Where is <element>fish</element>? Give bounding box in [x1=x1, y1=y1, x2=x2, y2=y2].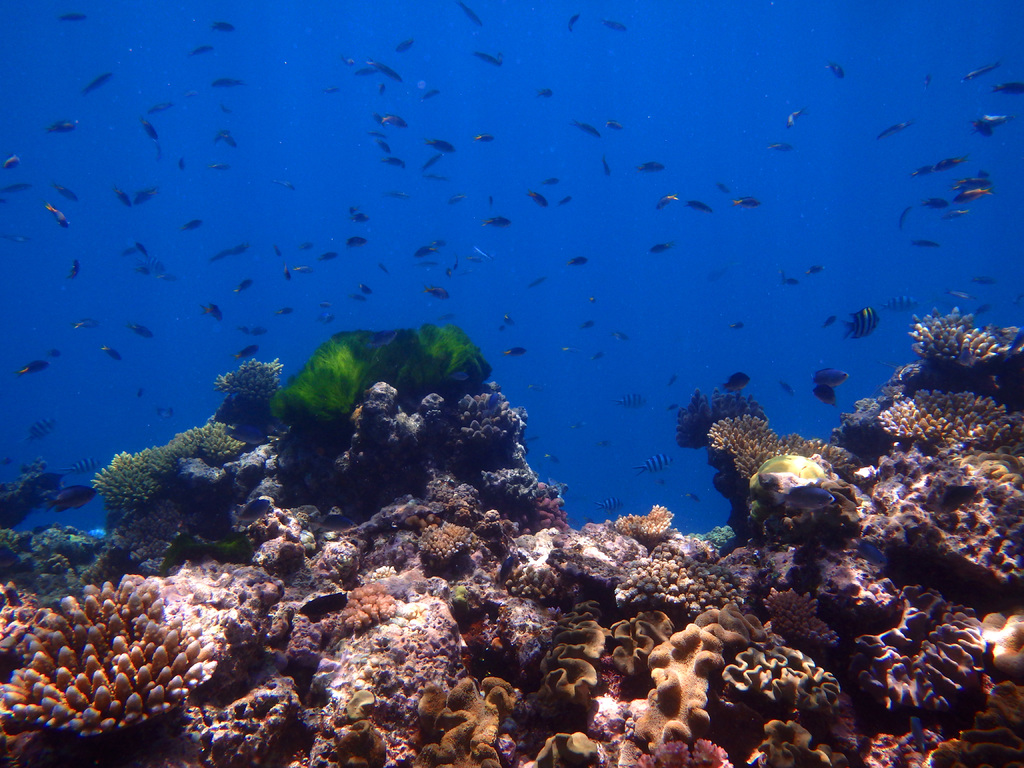
[x1=686, y1=198, x2=717, y2=216].
